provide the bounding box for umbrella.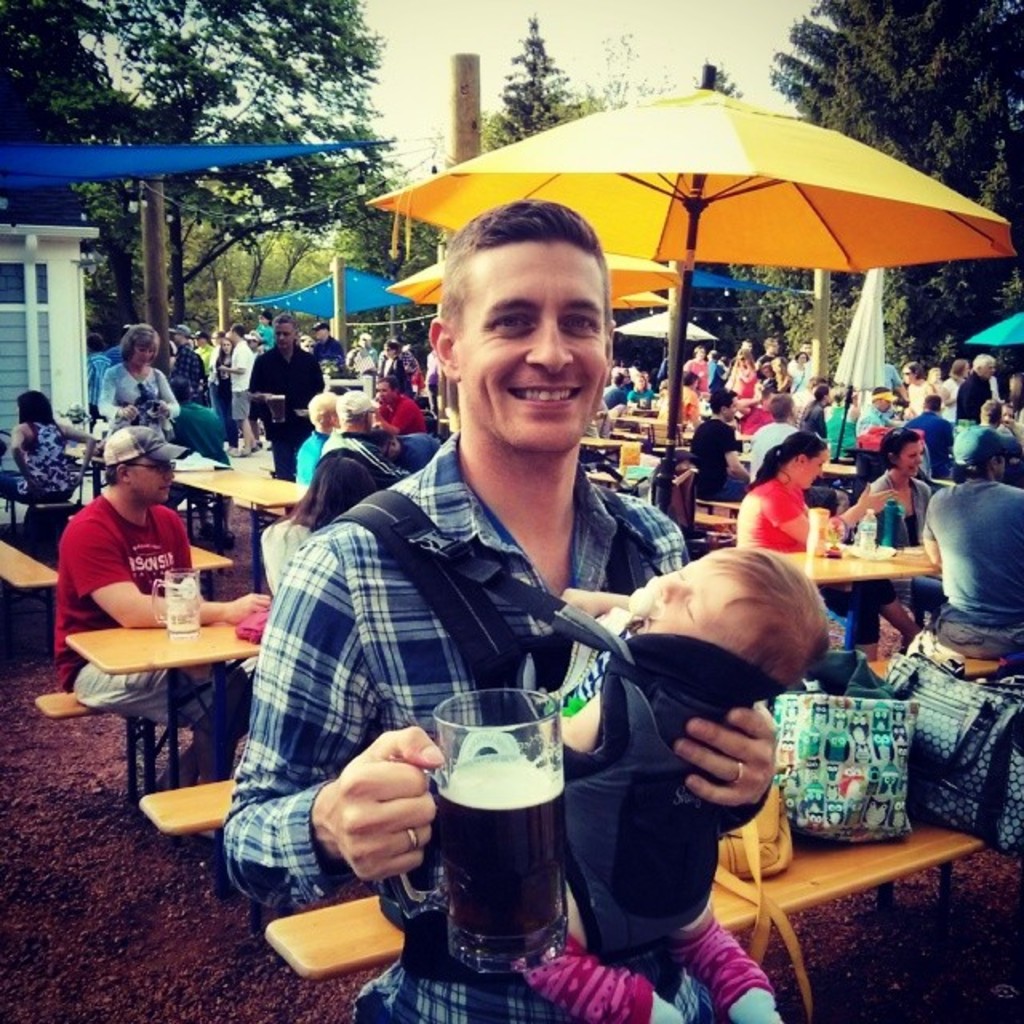
[left=387, top=253, right=677, bottom=304].
